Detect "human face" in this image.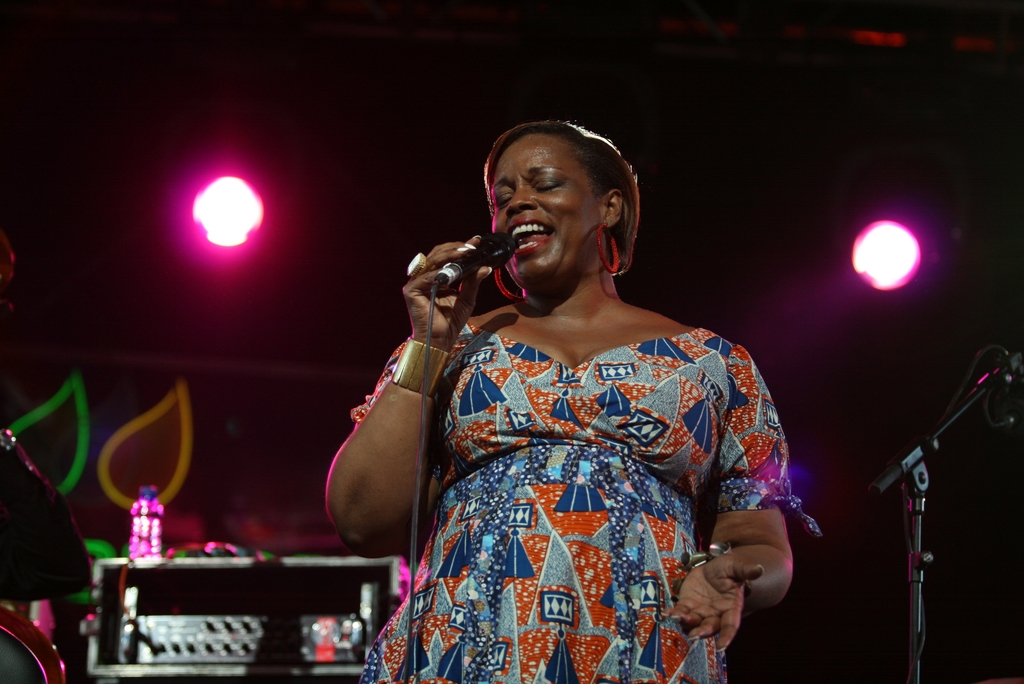
Detection: left=486, top=128, right=600, bottom=303.
